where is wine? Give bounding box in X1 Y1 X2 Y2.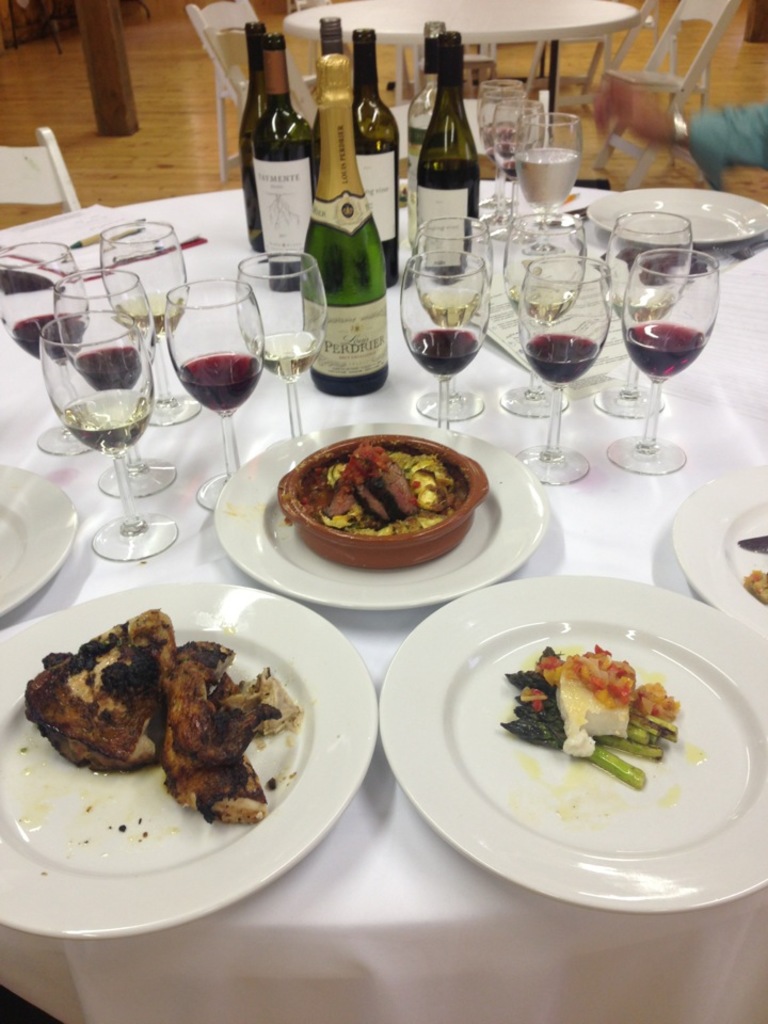
625 321 705 377.
